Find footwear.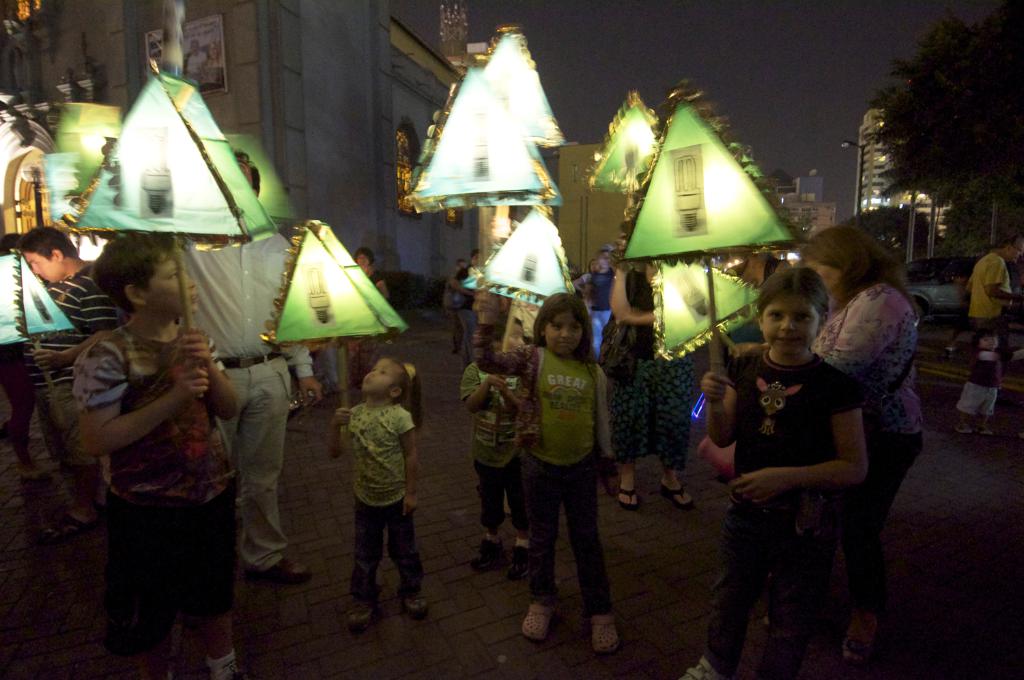
(left=348, top=595, right=370, bottom=629).
